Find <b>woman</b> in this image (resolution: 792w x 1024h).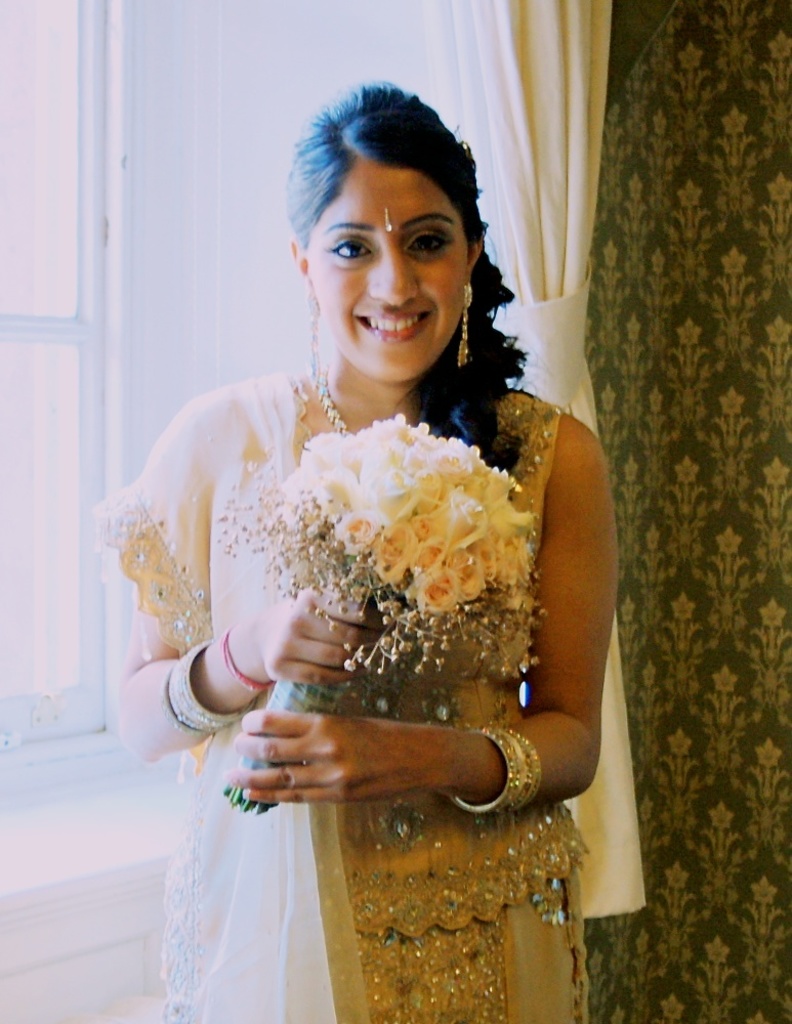
{"left": 114, "top": 72, "right": 625, "bottom": 967}.
